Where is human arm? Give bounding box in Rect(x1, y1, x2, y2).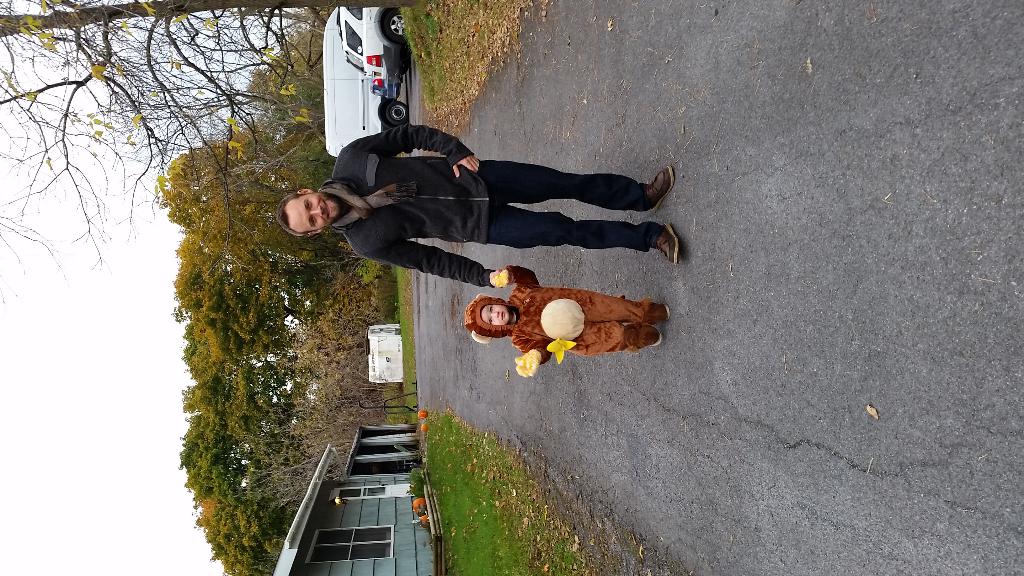
Rect(513, 341, 552, 377).
